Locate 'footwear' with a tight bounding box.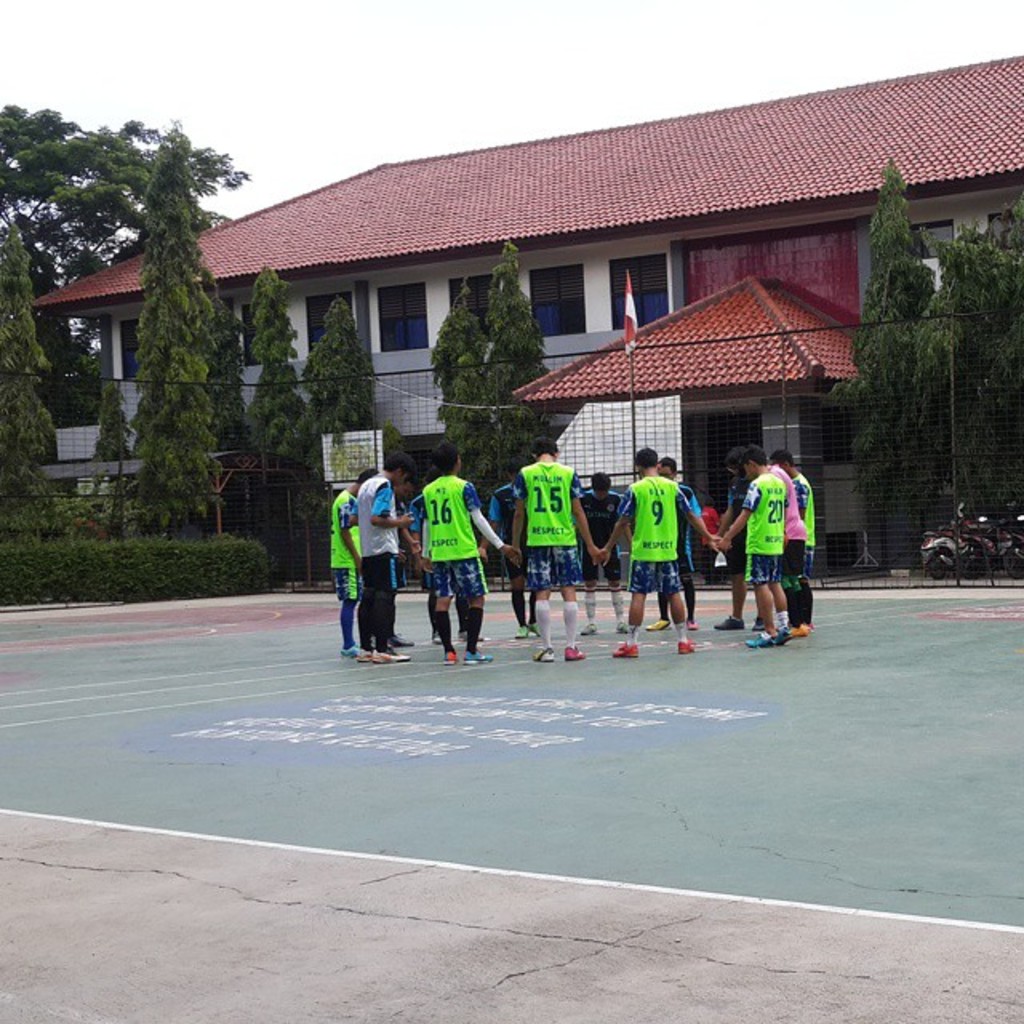
<region>782, 626, 802, 638</region>.
